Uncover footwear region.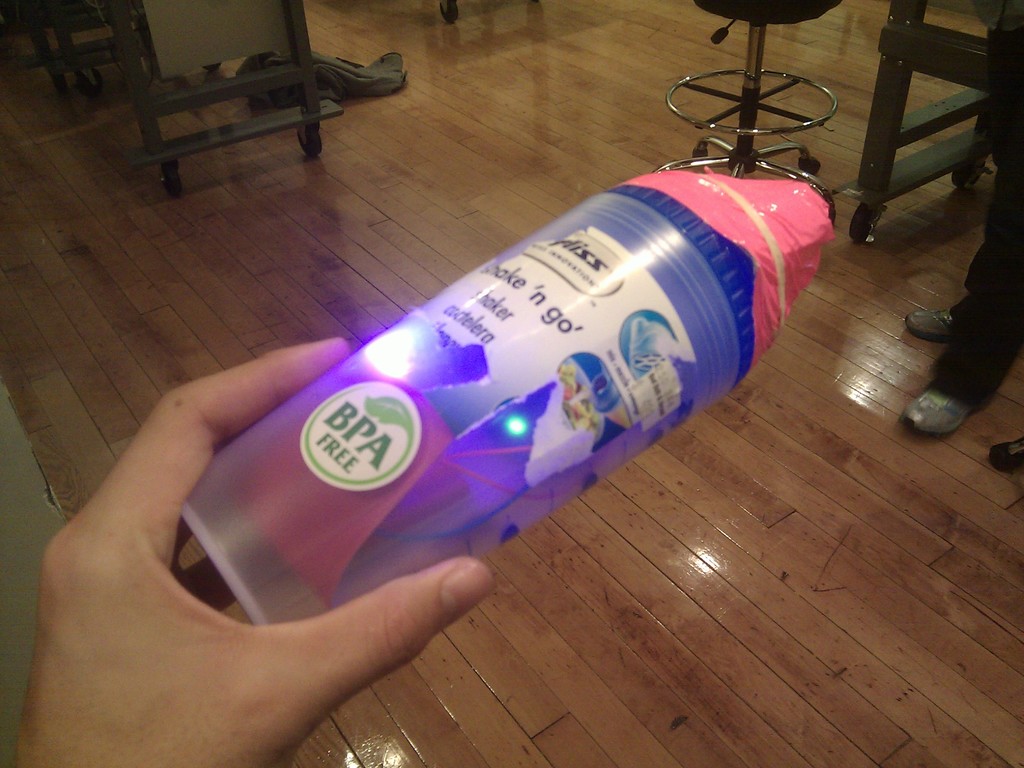
Uncovered: 904,305,990,342.
